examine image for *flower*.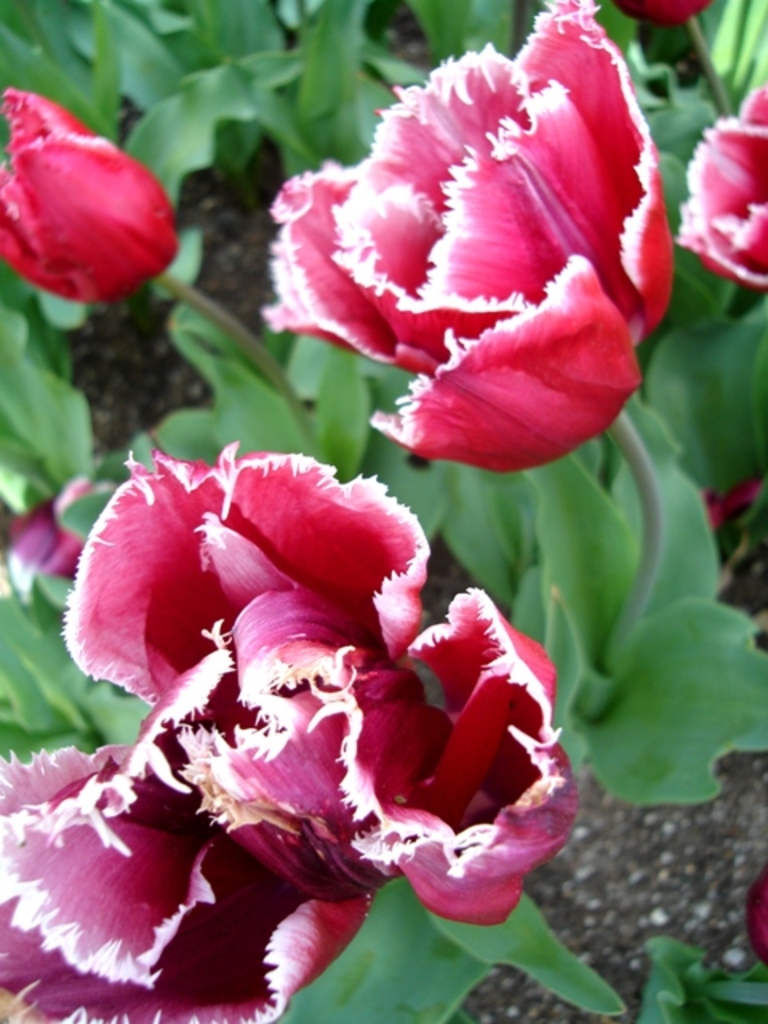
Examination result: box(685, 85, 766, 294).
